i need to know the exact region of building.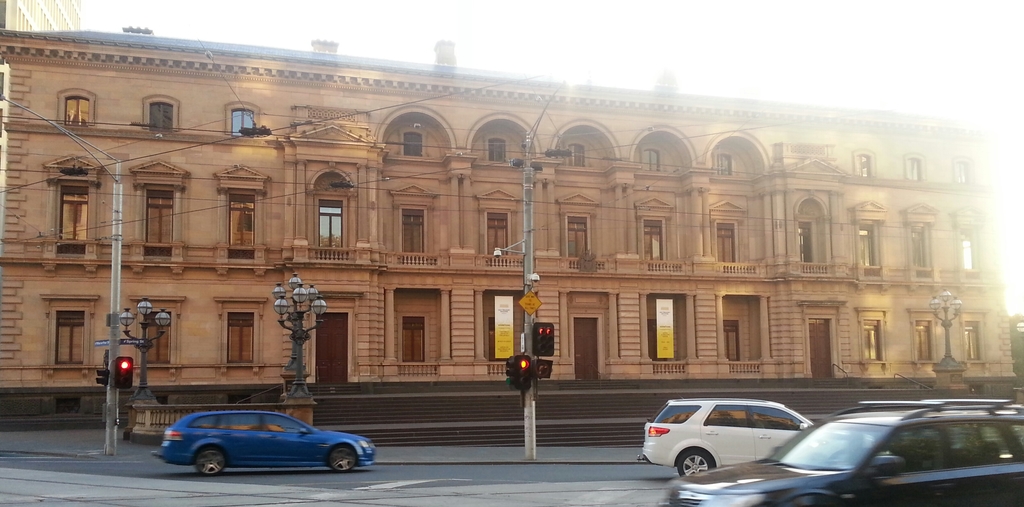
Region: <bbox>0, 0, 85, 31</bbox>.
